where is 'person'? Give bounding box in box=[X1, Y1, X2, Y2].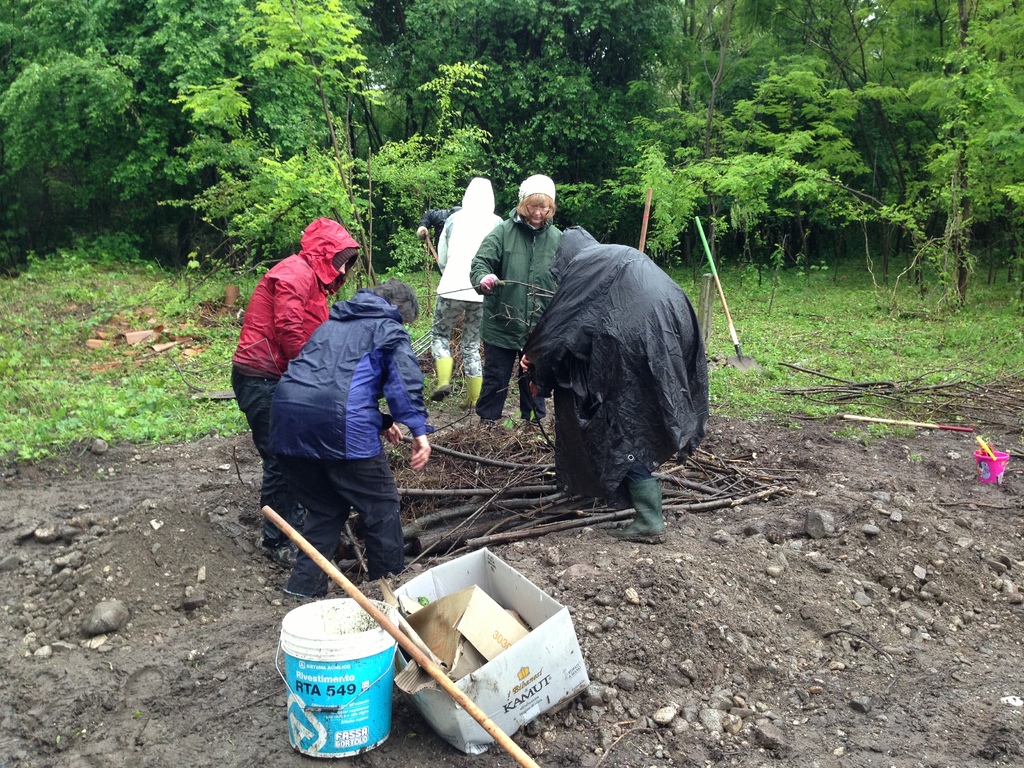
box=[269, 278, 432, 598].
